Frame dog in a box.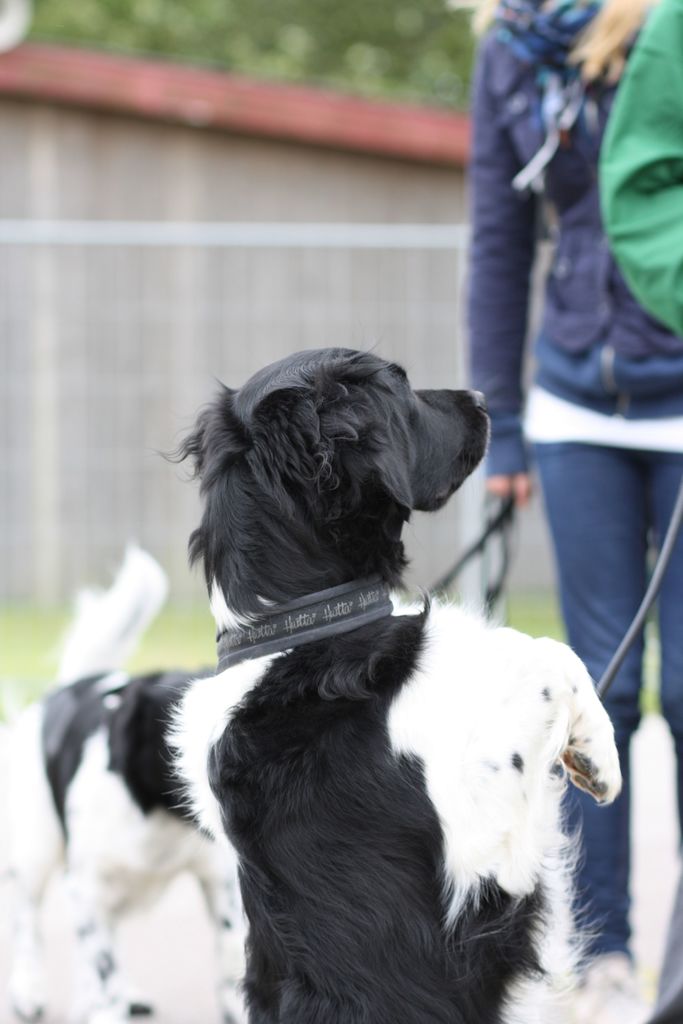
x1=0, y1=543, x2=222, y2=1023.
